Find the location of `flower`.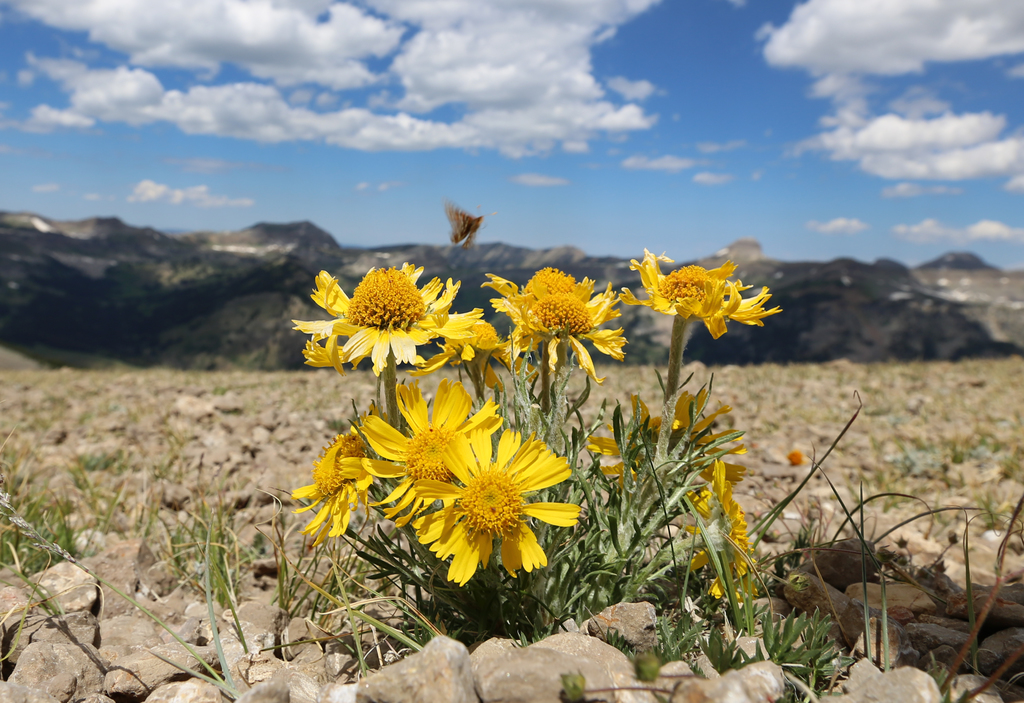
Location: [x1=616, y1=246, x2=783, y2=344].
